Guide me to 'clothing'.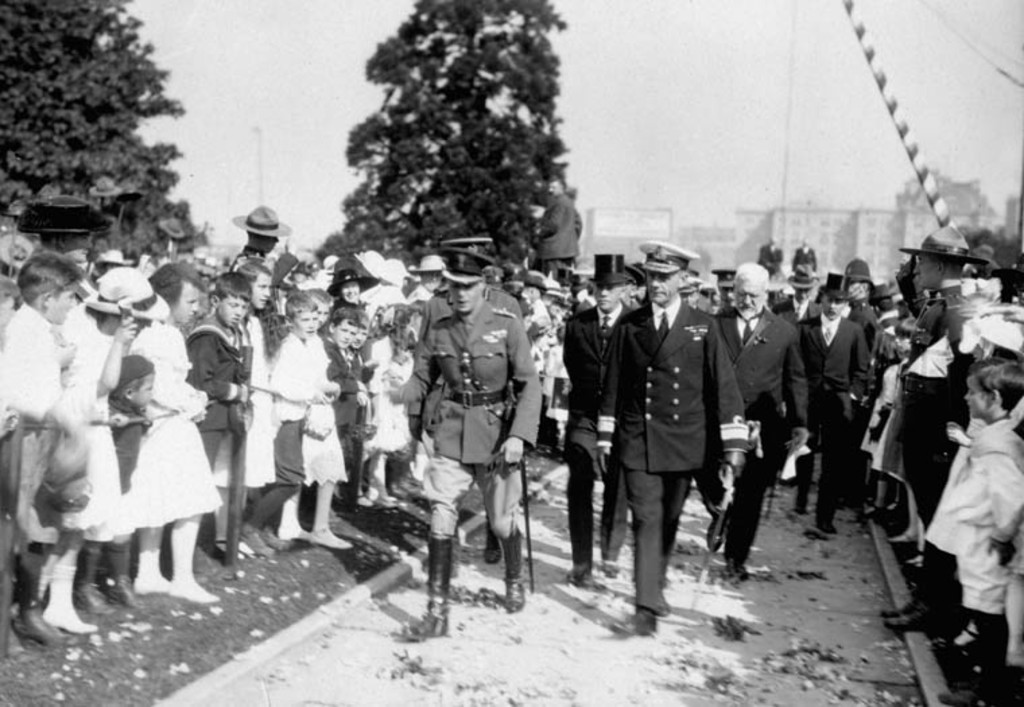
Guidance: {"x1": 909, "y1": 422, "x2": 1023, "y2": 615}.
